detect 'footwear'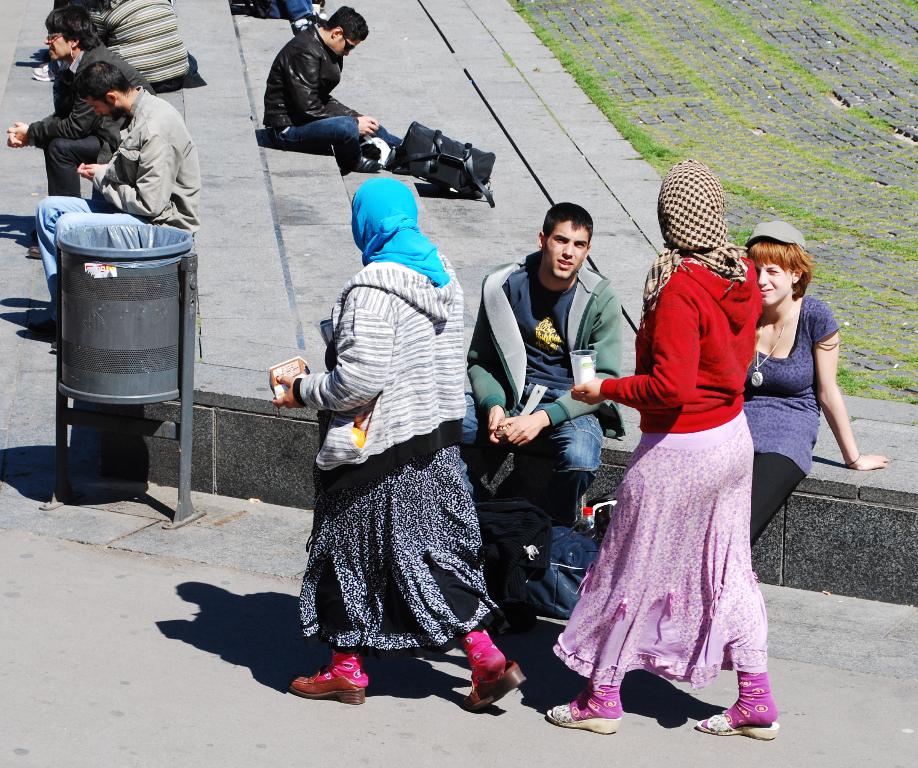
[28,318,55,337]
